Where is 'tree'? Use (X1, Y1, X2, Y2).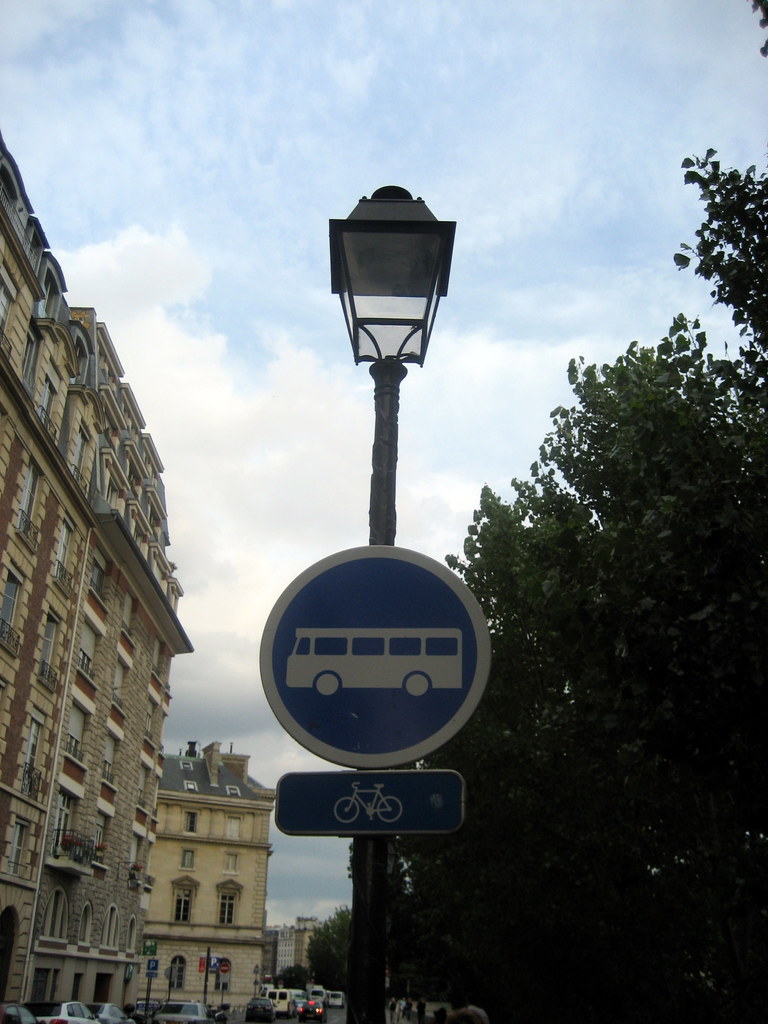
(380, 718, 486, 1002).
